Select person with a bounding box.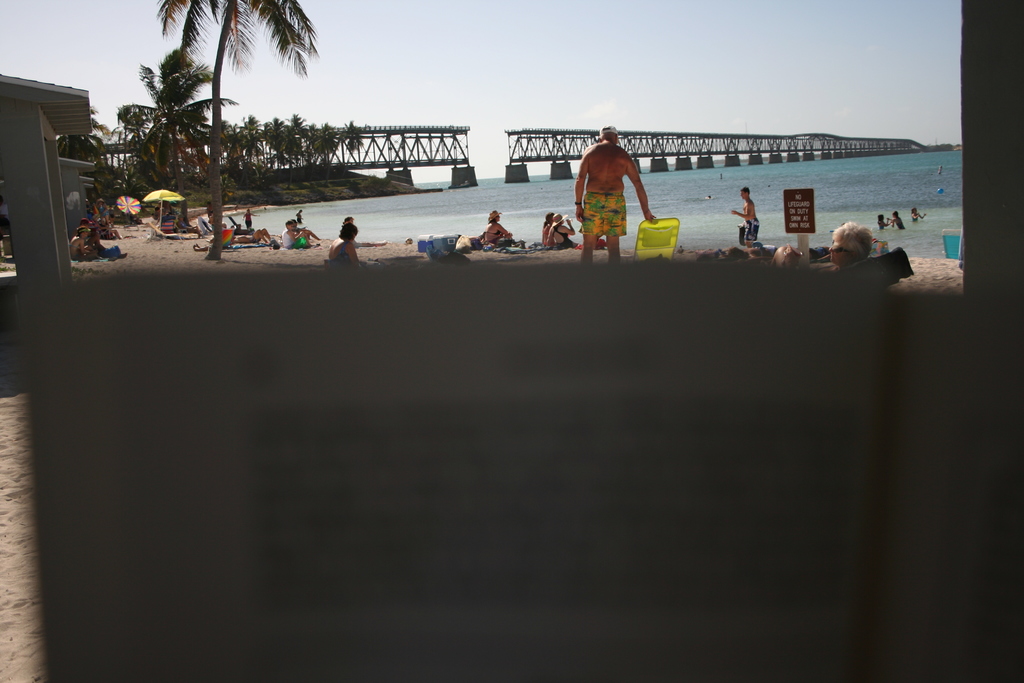
[725, 181, 766, 251].
